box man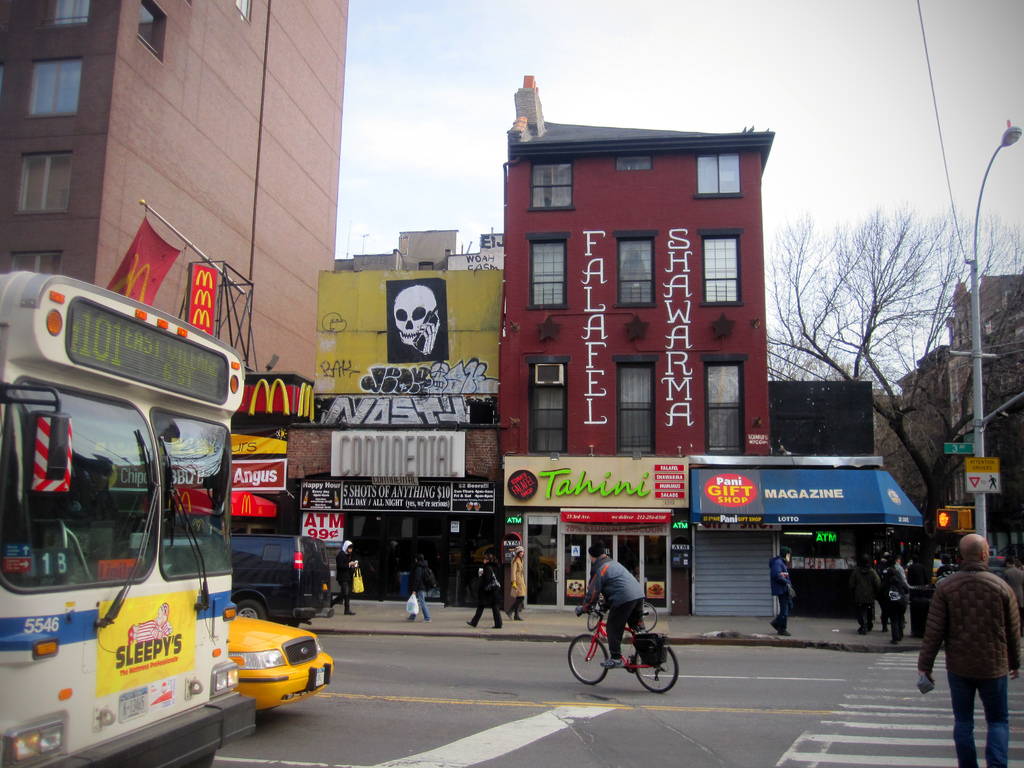
BBox(929, 541, 1015, 745)
